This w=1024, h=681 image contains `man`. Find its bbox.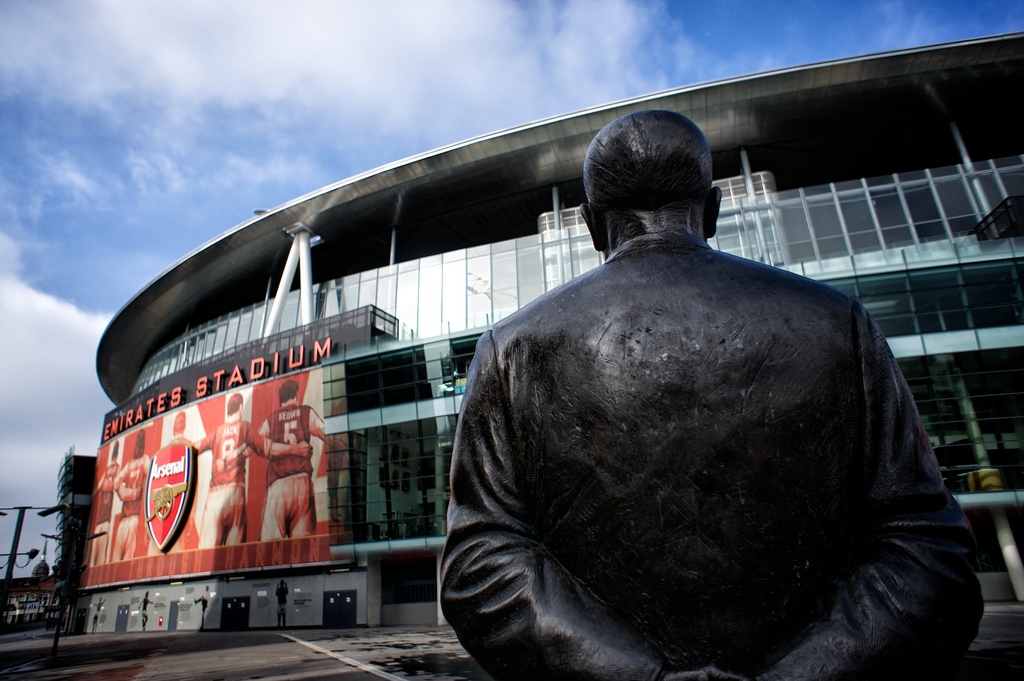
<bbox>425, 102, 957, 677</bbox>.
